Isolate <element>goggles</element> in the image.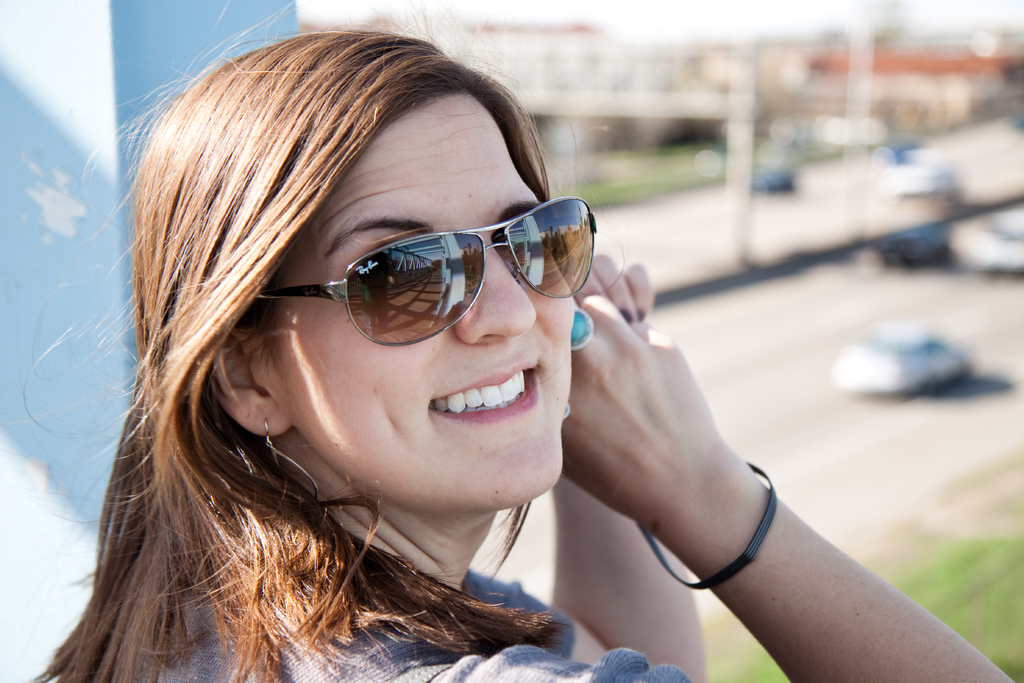
Isolated region: locate(264, 199, 596, 343).
